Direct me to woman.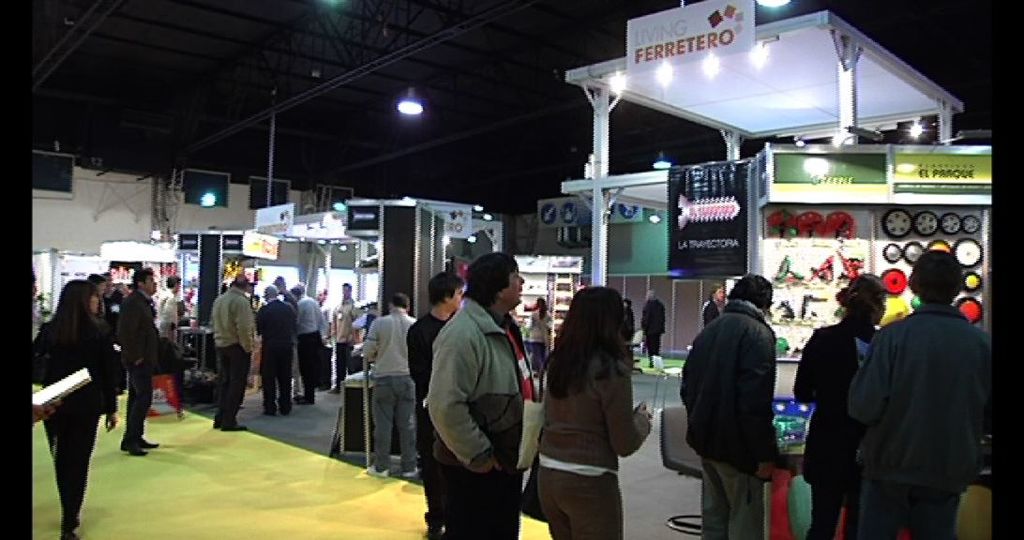
Direction: [left=527, top=299, right=556, bottom=382].
